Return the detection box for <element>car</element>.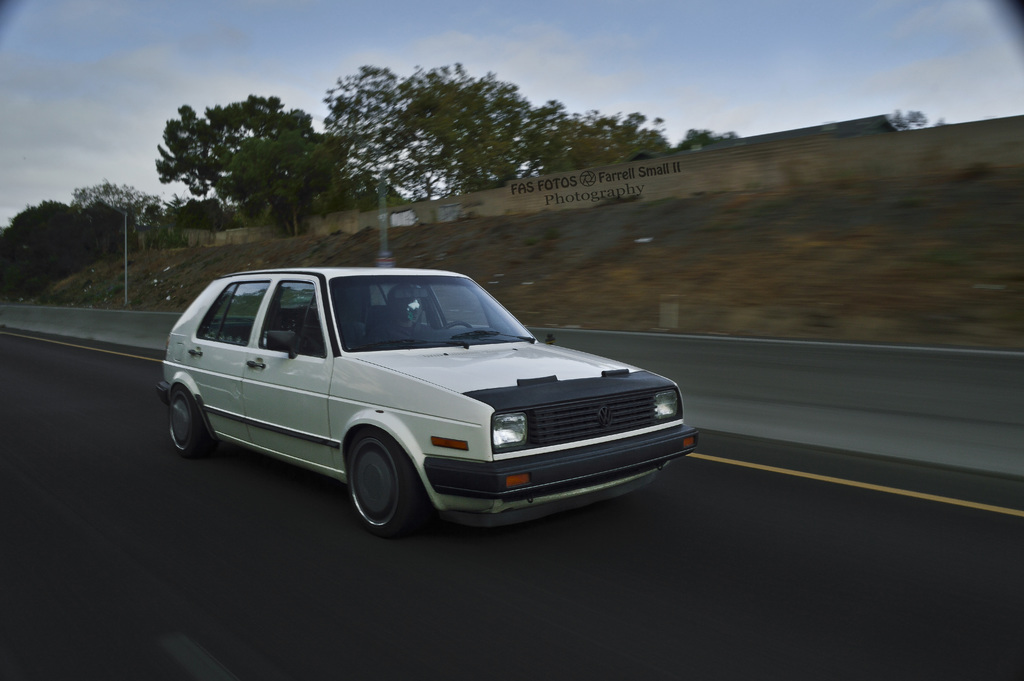
146,261,692,537.
